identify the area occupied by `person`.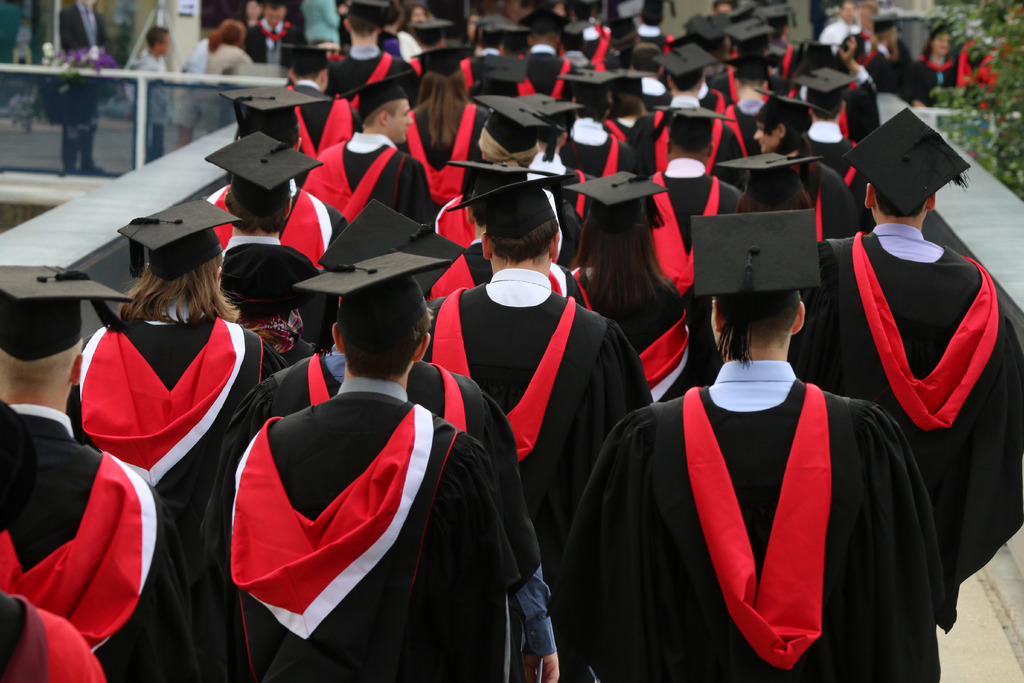
Area: crop(465, 8, 524, 79).
